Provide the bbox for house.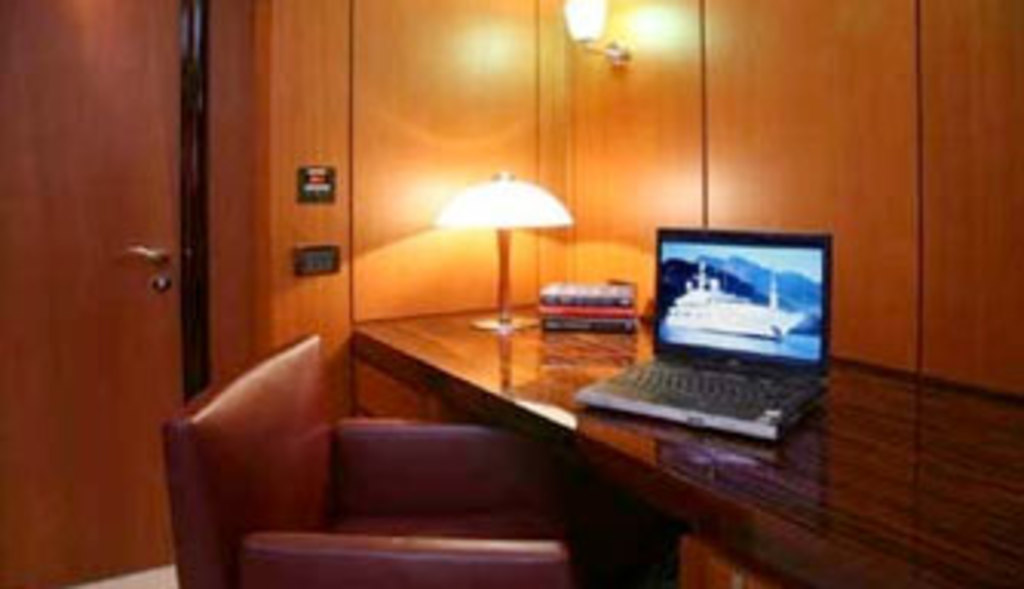
(0,0,1021,586).
